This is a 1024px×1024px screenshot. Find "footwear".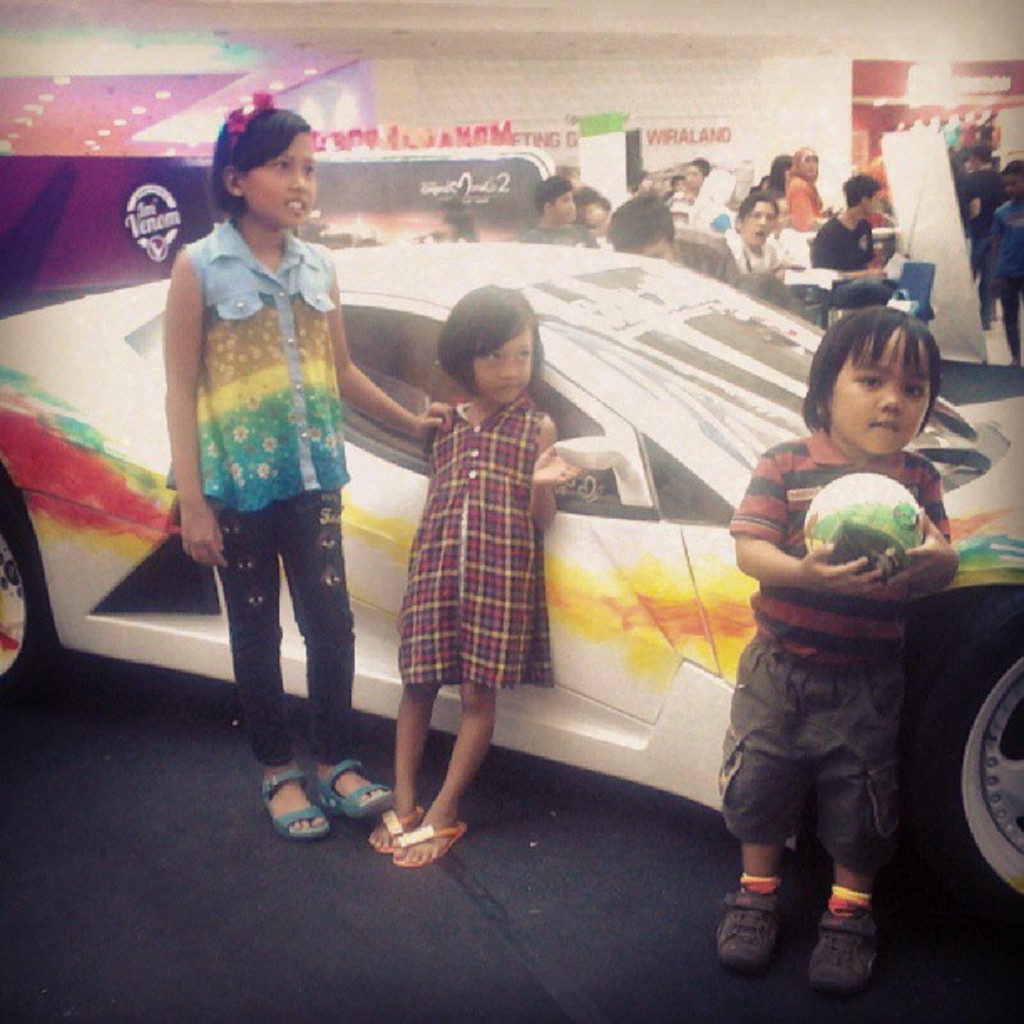
Bounding box: (left=392, top=822, right=462, bottom=870).
